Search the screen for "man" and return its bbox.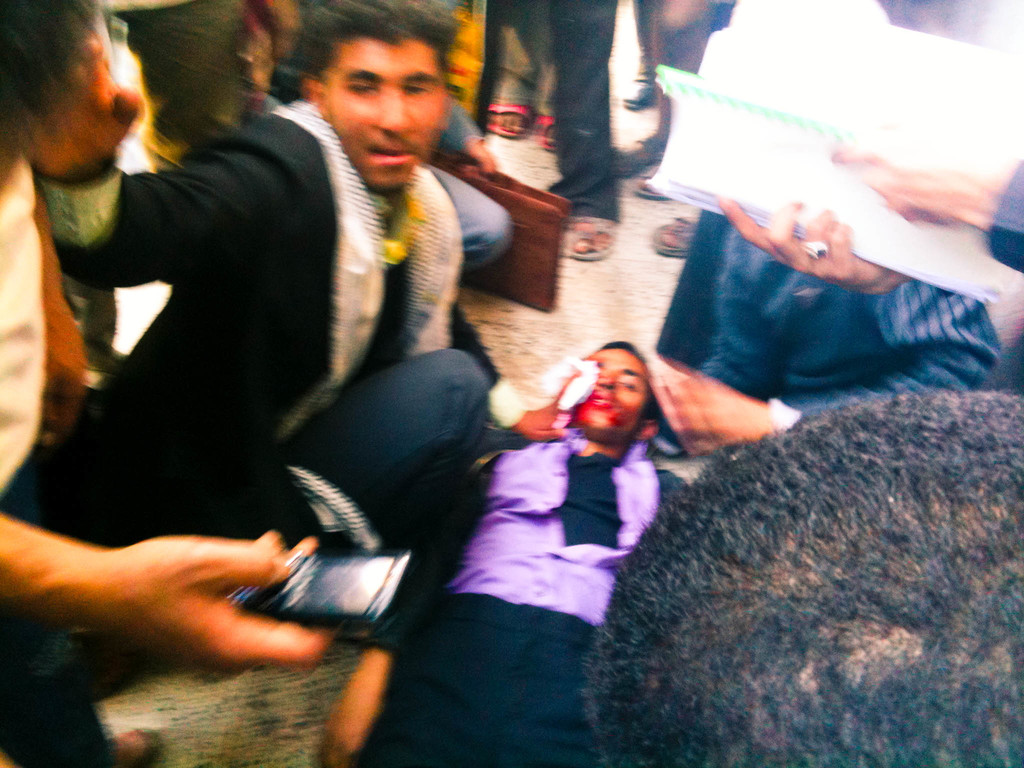
Found: locate(310, 338, 689, 767).
